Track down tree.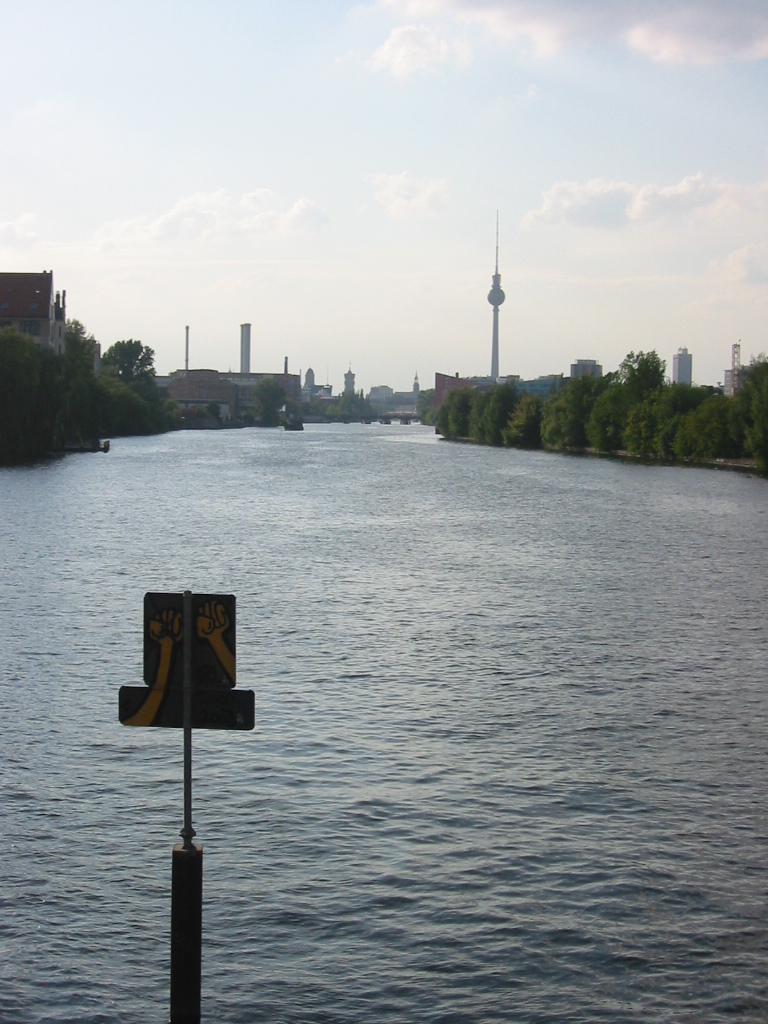
Tracked to (7,263,156,443).
